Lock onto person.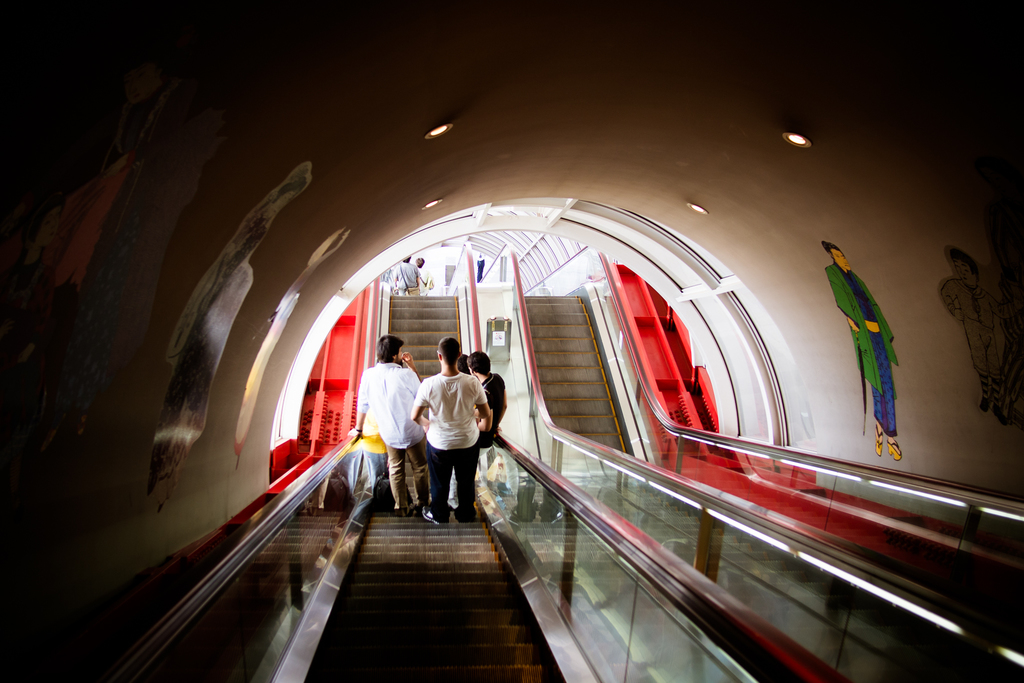
Locked: <bbox>414, 257, 434, 304</bbox>.
